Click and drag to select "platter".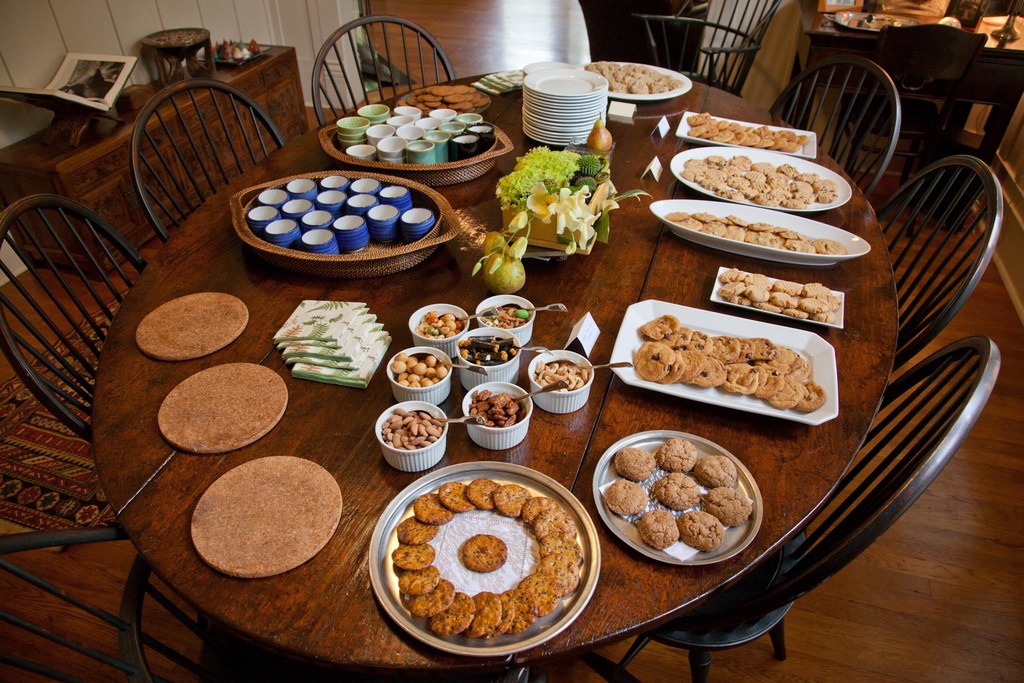
Selection: crop(591, 431, 758, 564).
